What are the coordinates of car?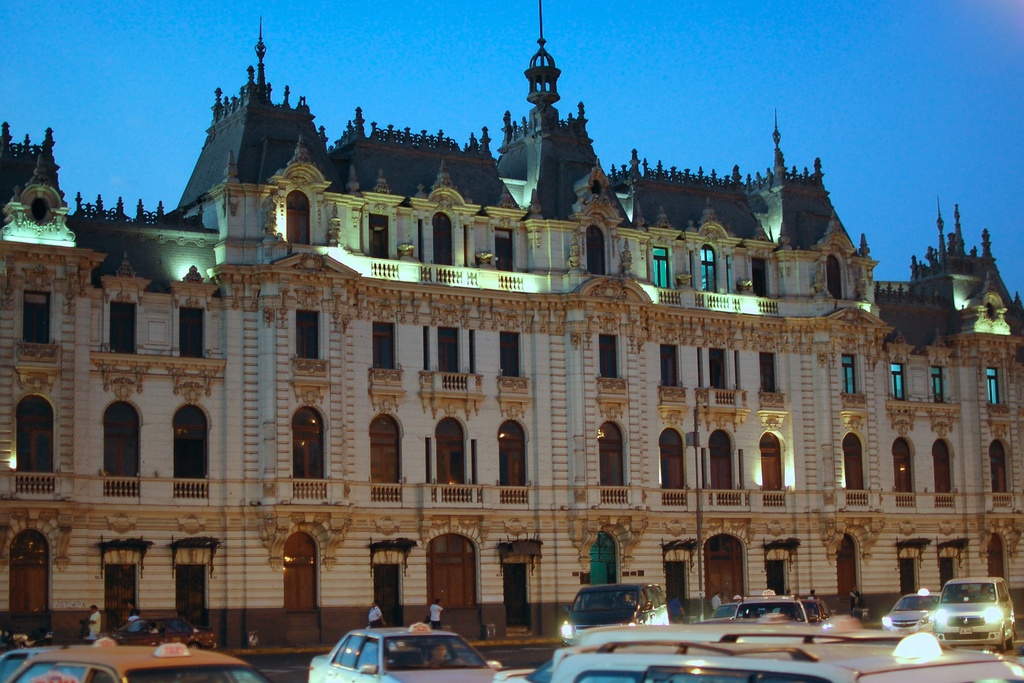
<bbox>885, 589, 945, 632</bbox>.
